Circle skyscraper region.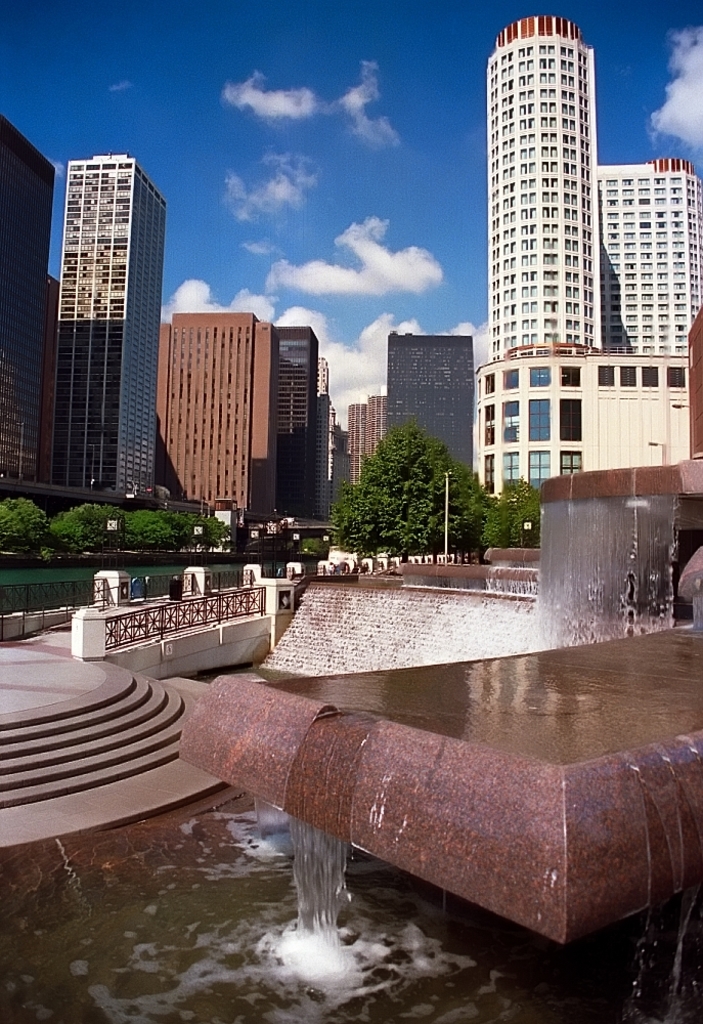
Region: (490,18,702,377).
